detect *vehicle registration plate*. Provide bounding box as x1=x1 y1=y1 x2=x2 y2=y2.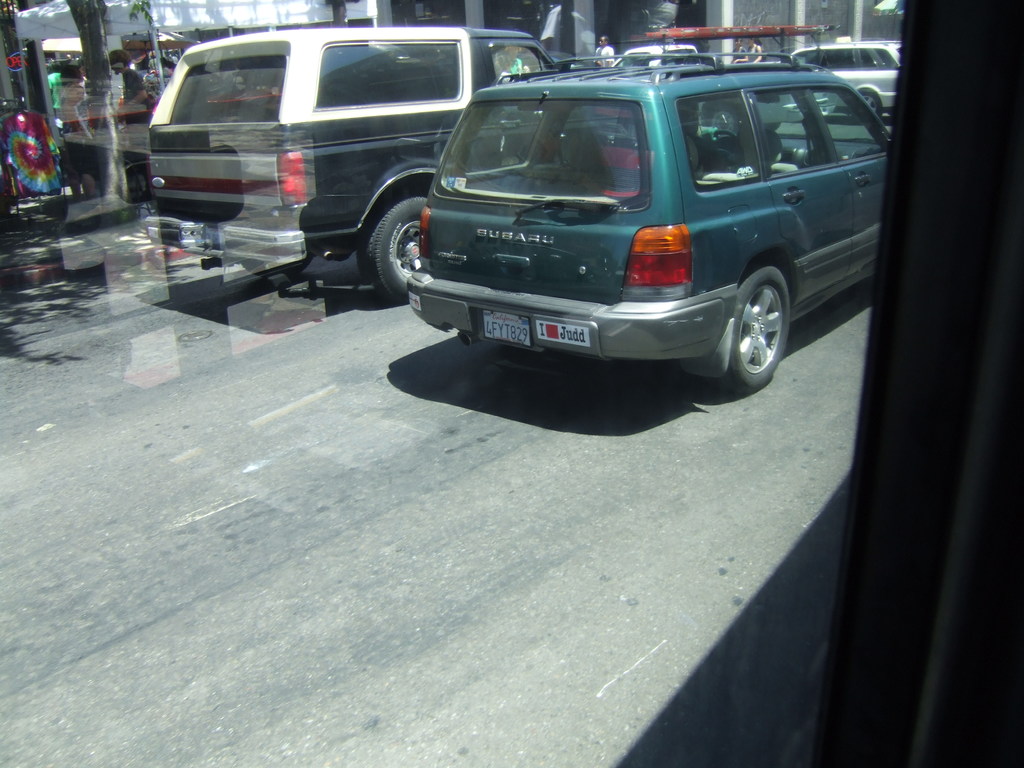
x1=478 y1=308 x2=532 y2=344.
